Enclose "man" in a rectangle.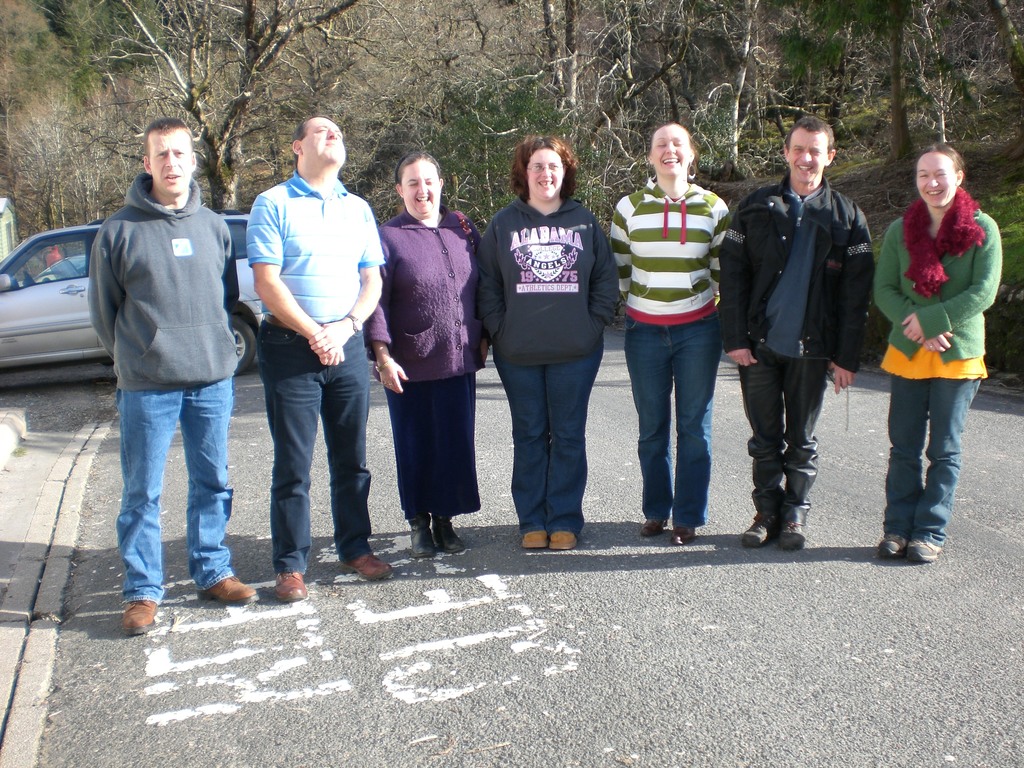
bbox=[244, 115, 394, 599].
